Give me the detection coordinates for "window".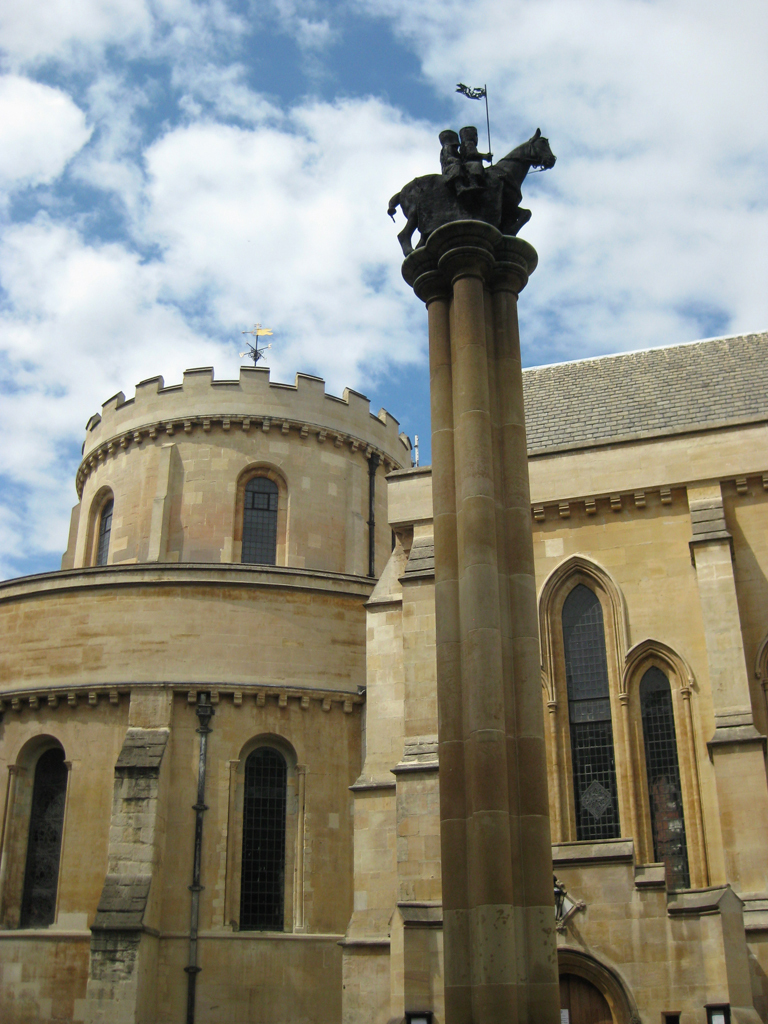
l=240, t=748, r=294, b=929.
